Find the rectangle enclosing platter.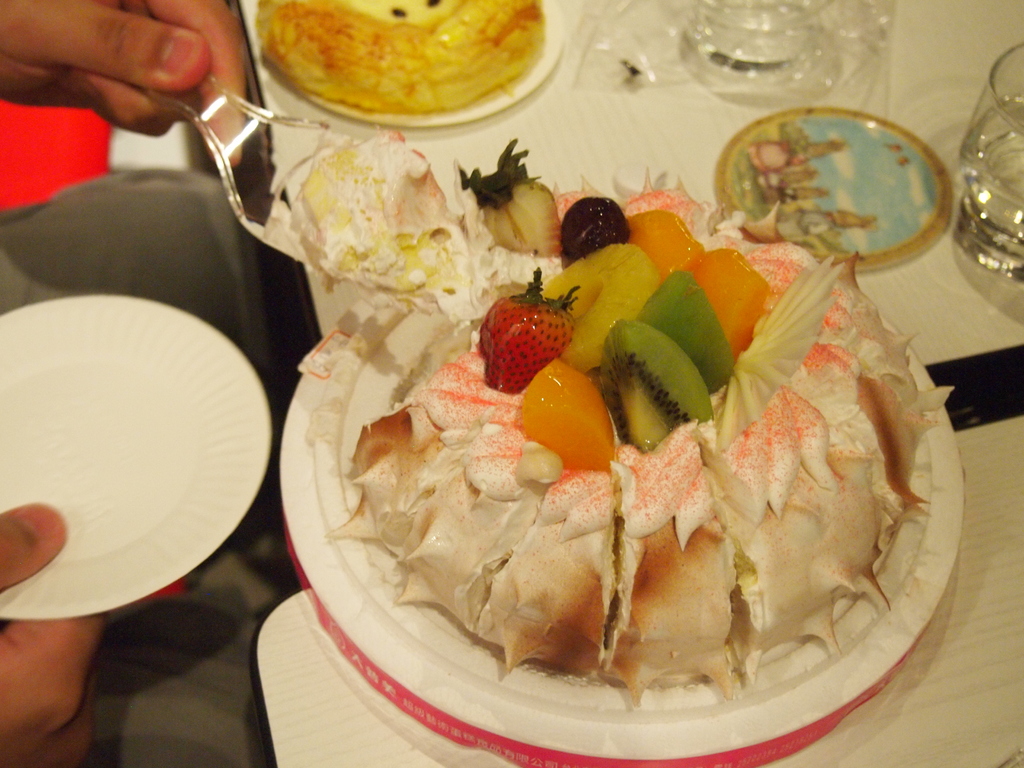
[0,294,271,621].
